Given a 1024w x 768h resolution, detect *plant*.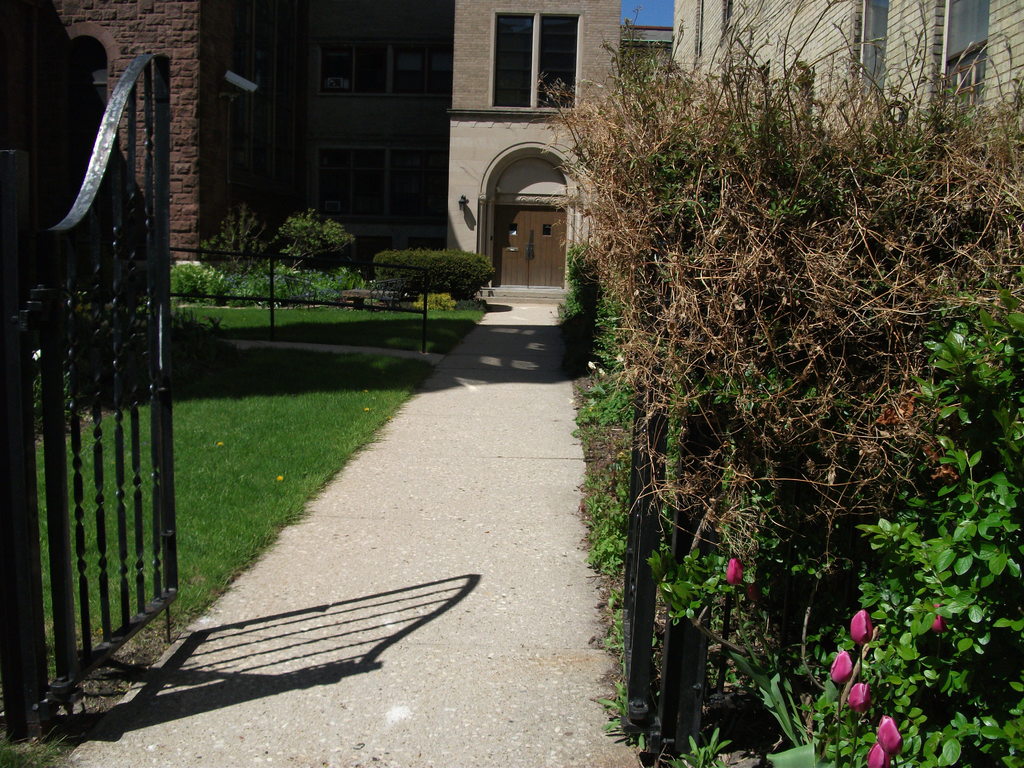
<bbox>191, 207, 287, 284</bbox>.
